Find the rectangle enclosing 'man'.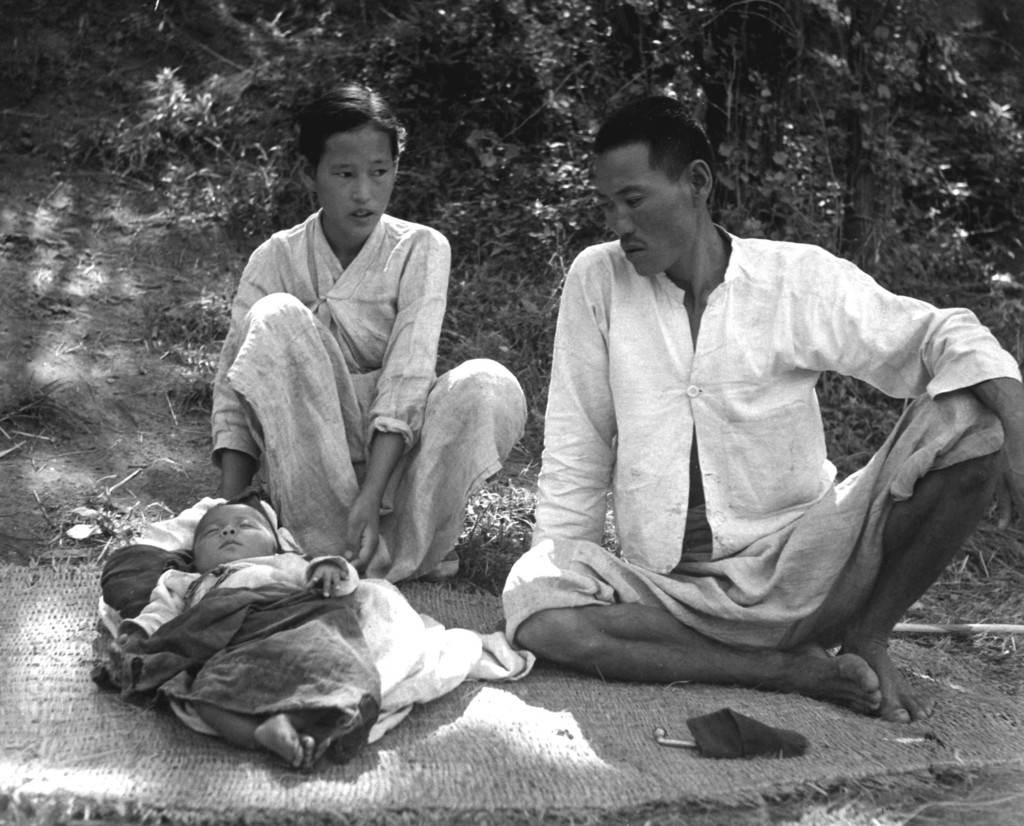
[501,97,1023,728].
